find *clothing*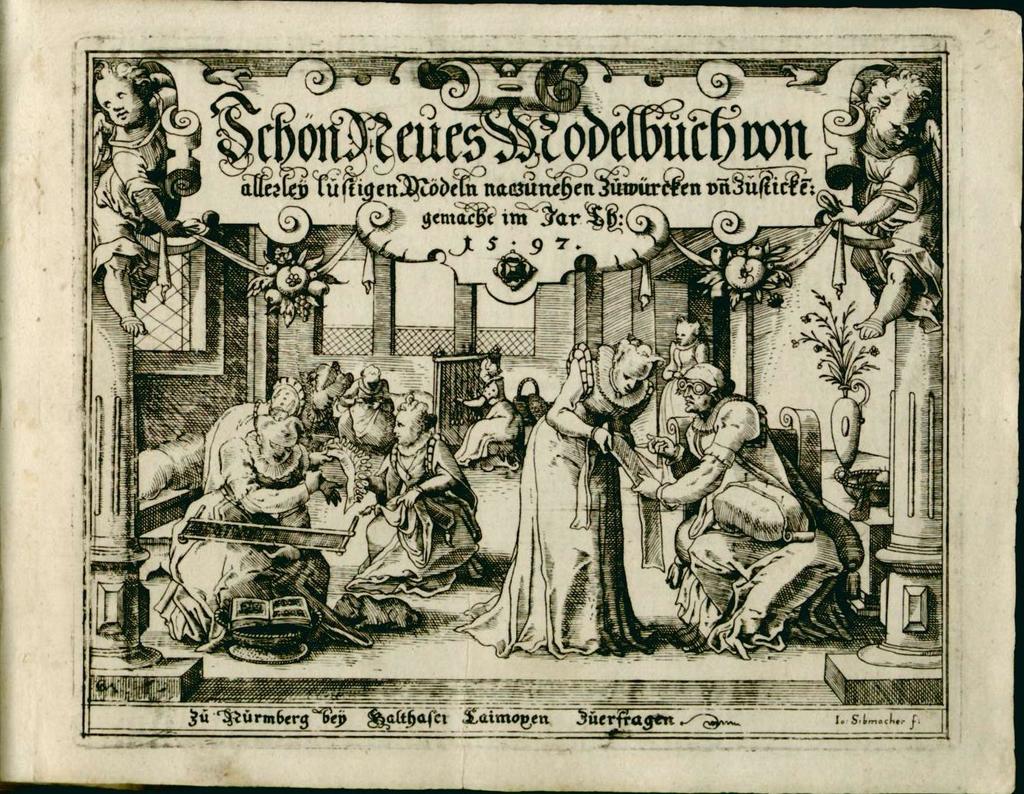
(left=329, top=383, right=389, bottom=452)
